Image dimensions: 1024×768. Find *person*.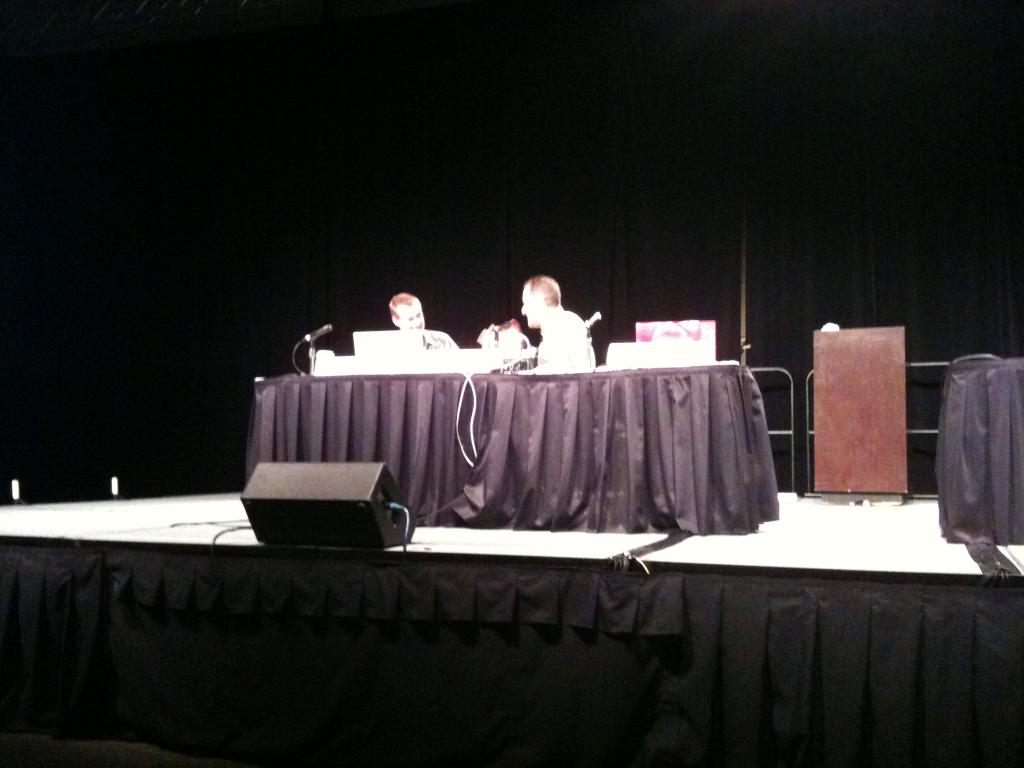
(504, 269, 598, 372).
